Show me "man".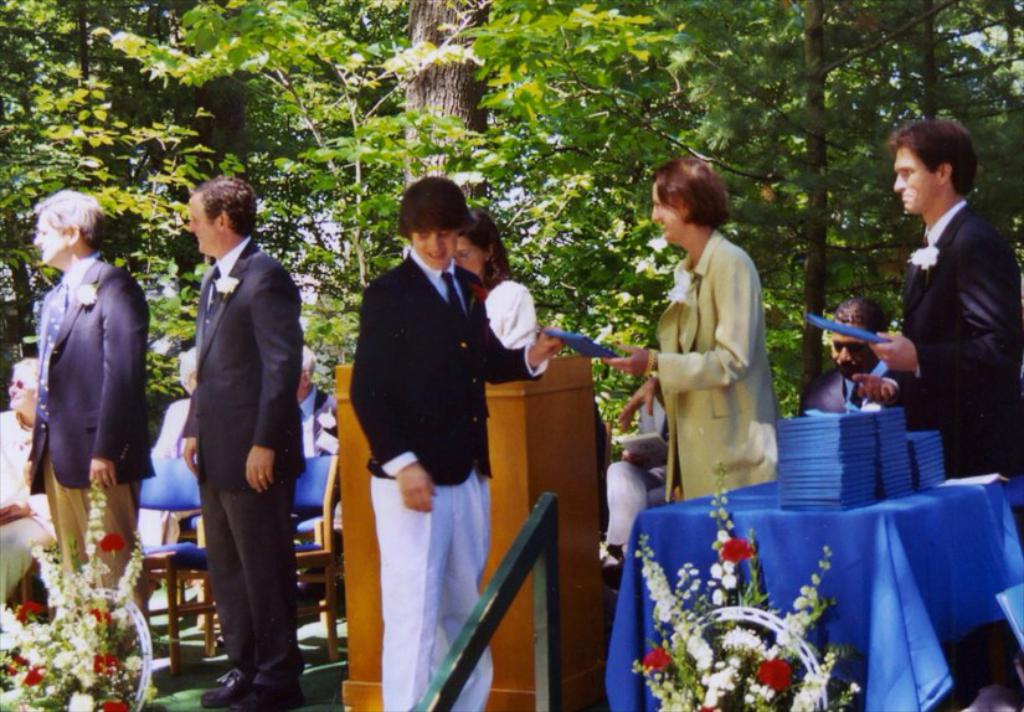
"man" is here: (left=840, top=129, right=1023, bottom=514).
